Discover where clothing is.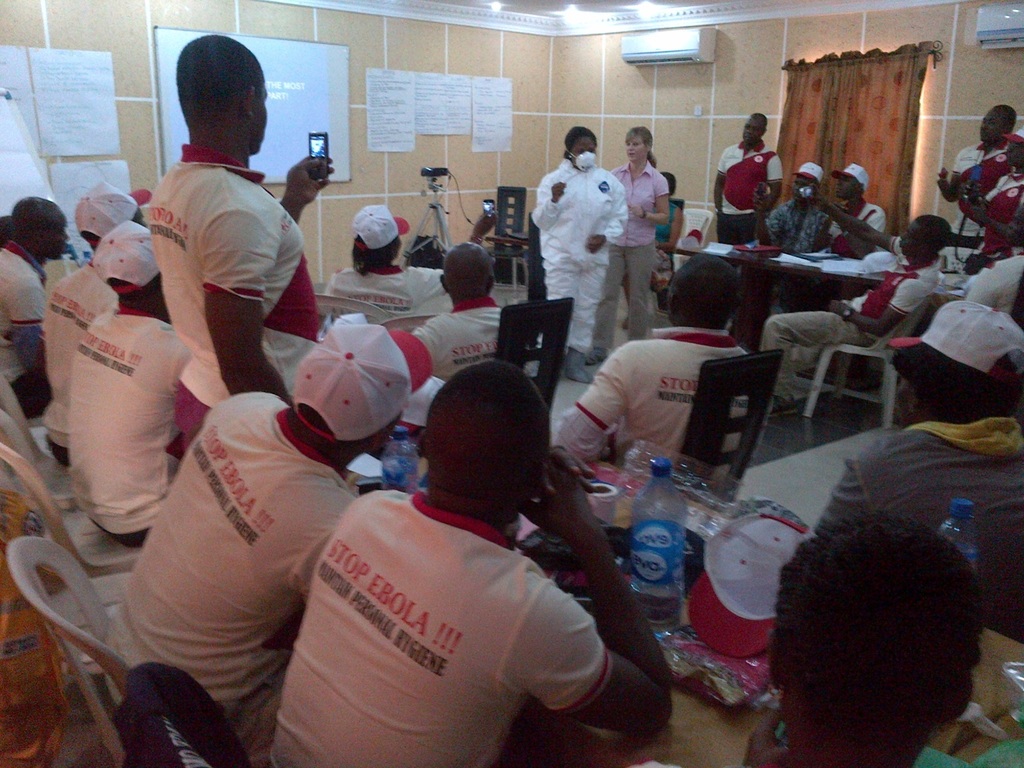
Discovered at select_region(329, 258, 446, 327).
